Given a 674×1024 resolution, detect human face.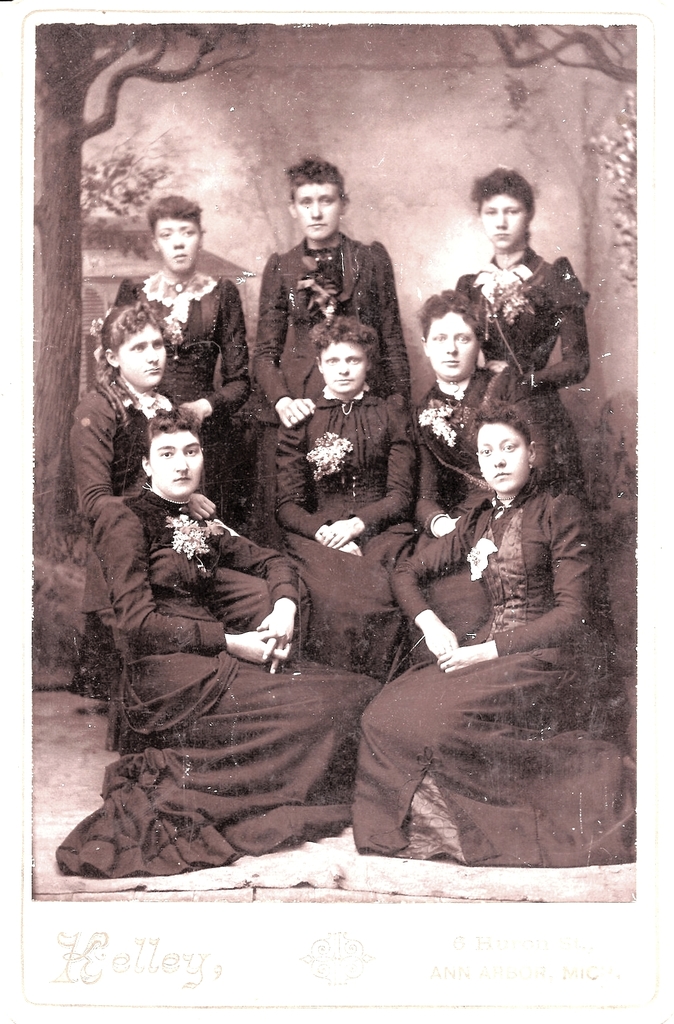
l=152, t=433, r=205, b=497.
